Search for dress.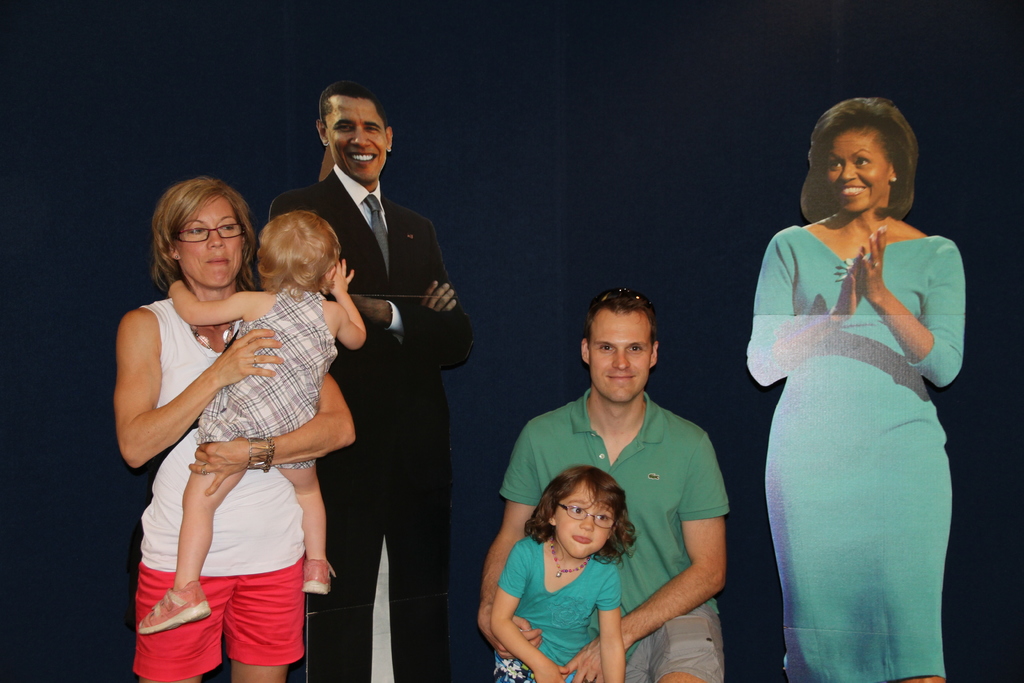
Found at (left=193, top=291, right=339, bottom=468).
